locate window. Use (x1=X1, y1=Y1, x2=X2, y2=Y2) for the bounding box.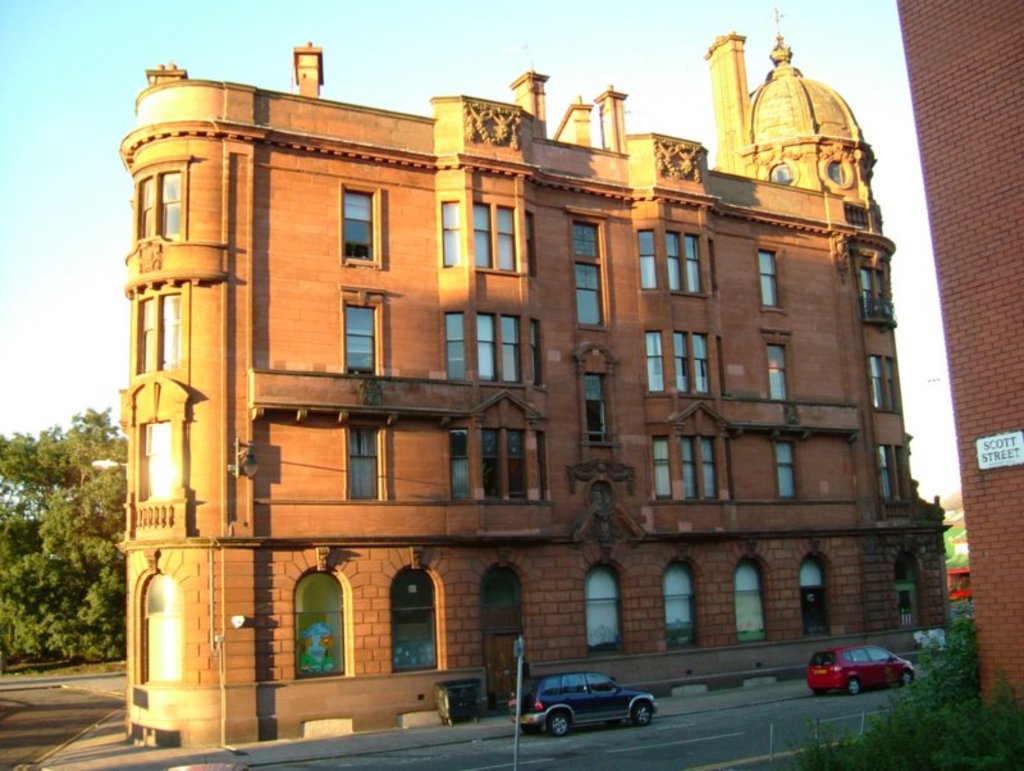
(x1=159, y1=172, x2=180, y2=238).
